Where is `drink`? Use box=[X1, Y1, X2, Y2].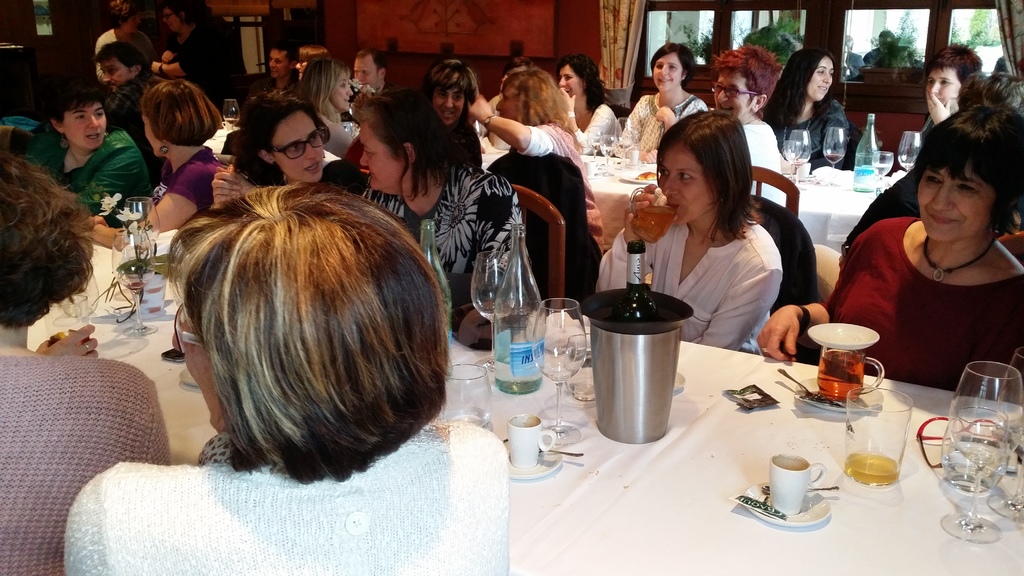
box=[813, 351, 866, 402].
